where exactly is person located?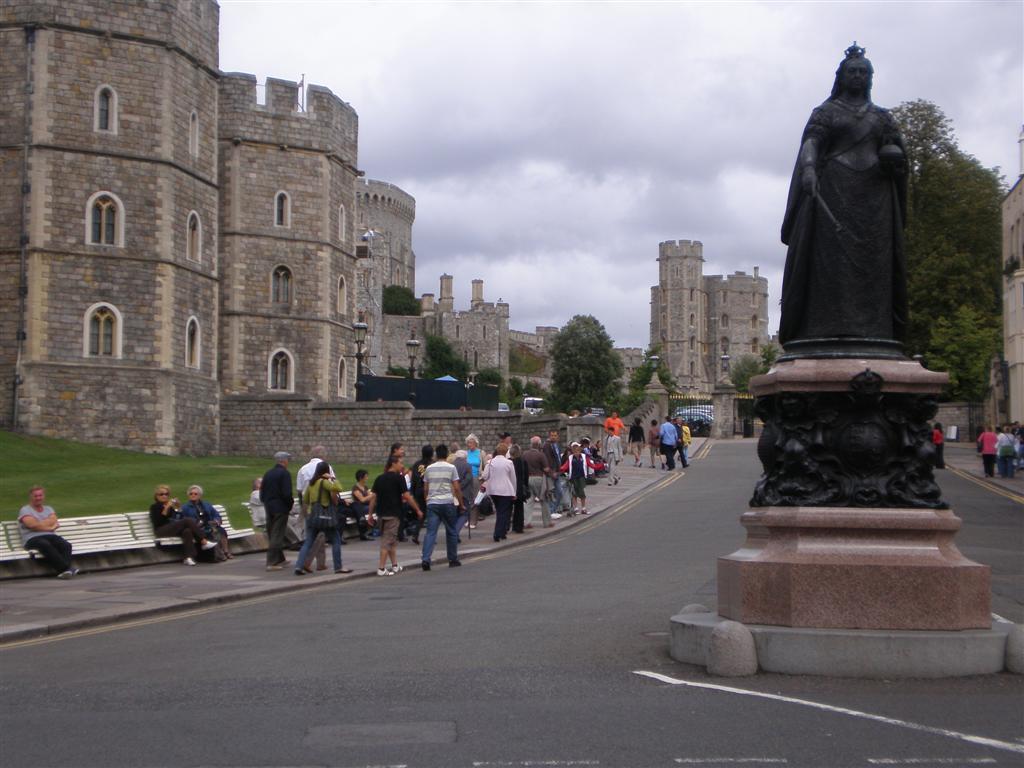
Its bounding box is crop(657, 420, 680, 464).
